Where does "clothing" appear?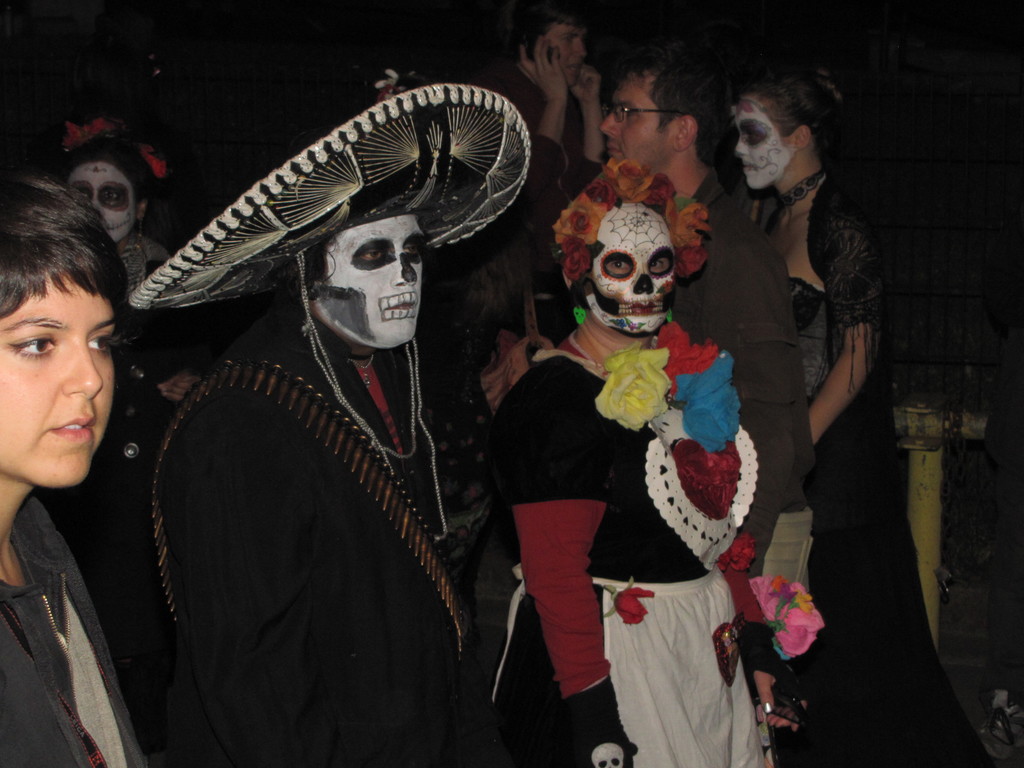
Appears at 132,300,474,767.
